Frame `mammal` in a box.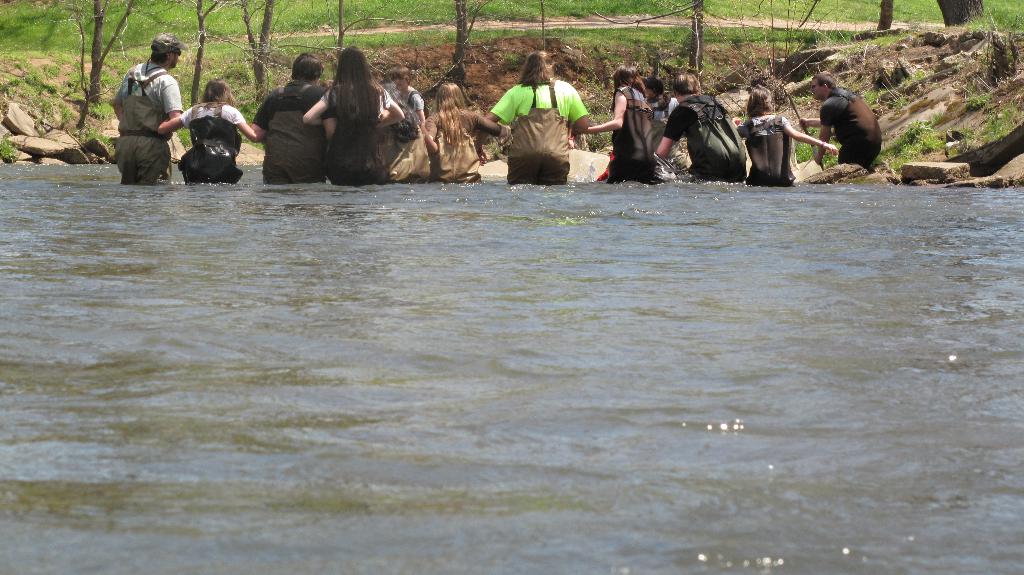
(252, 53, 335, 184).
